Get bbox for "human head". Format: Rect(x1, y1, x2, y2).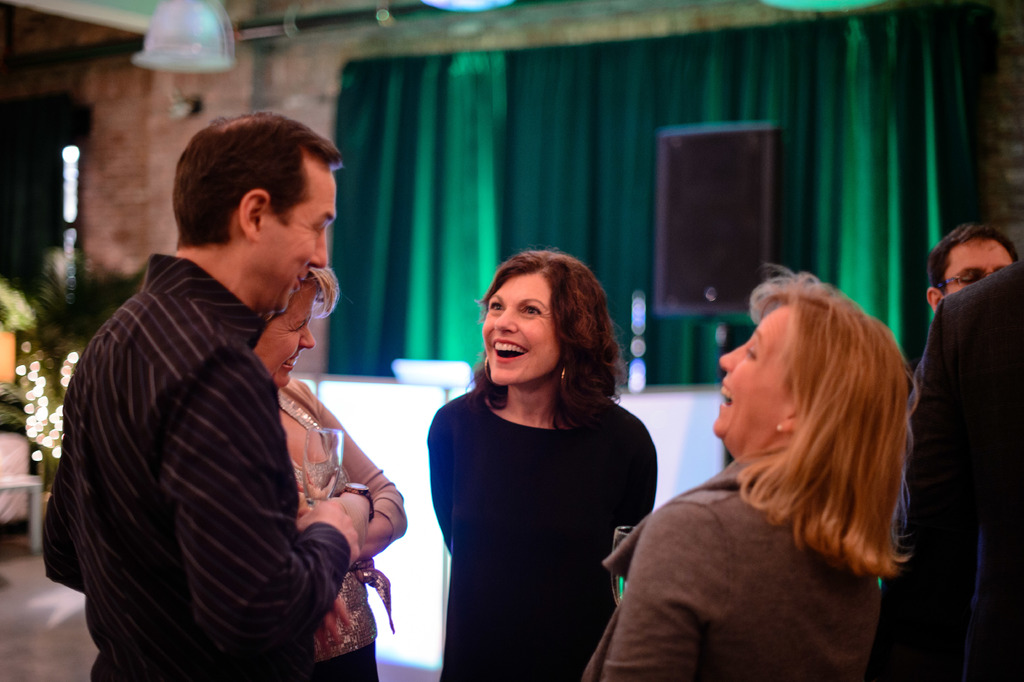
Rect(250, 267, 344, 387).
